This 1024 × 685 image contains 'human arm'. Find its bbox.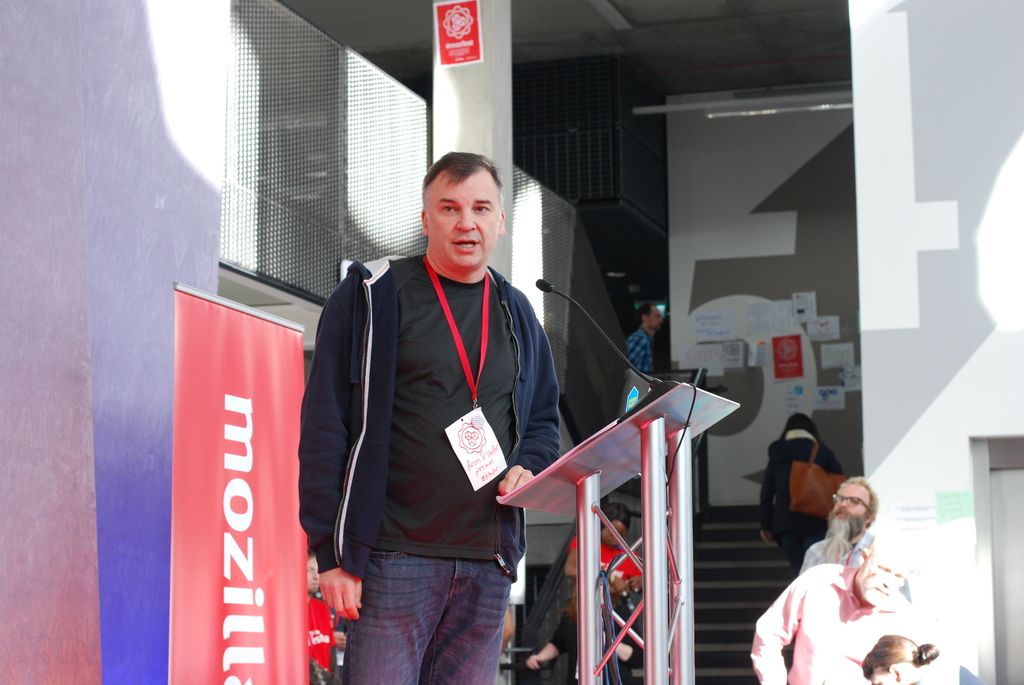
493 293 562 503.
